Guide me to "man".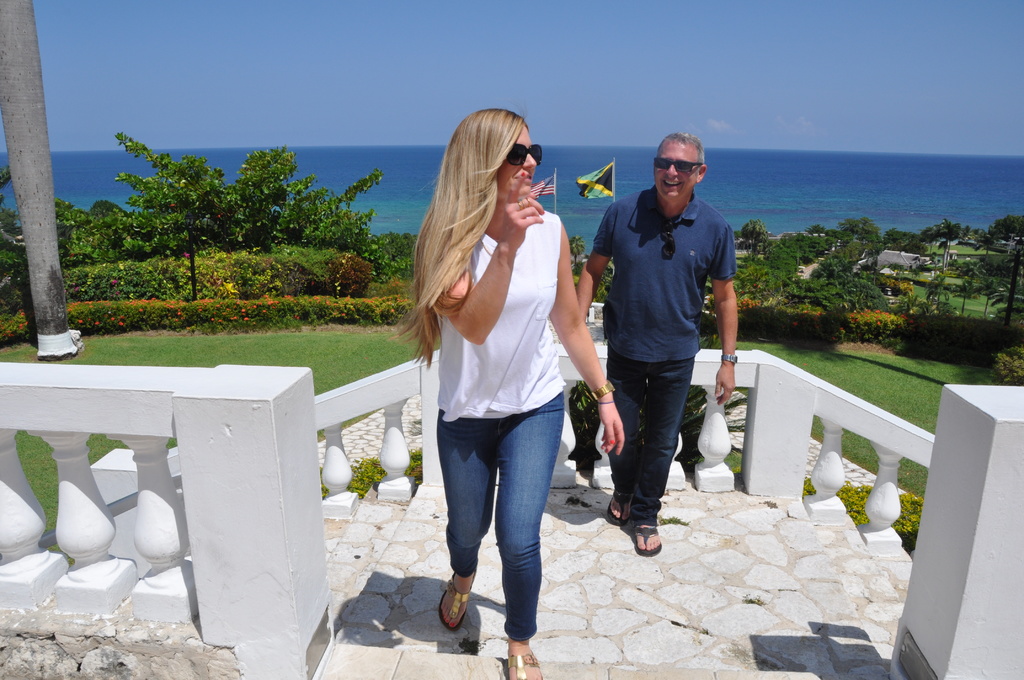
Guidance: {"left": 589, "top": 142, "right": 746, "bottom": 558}.
